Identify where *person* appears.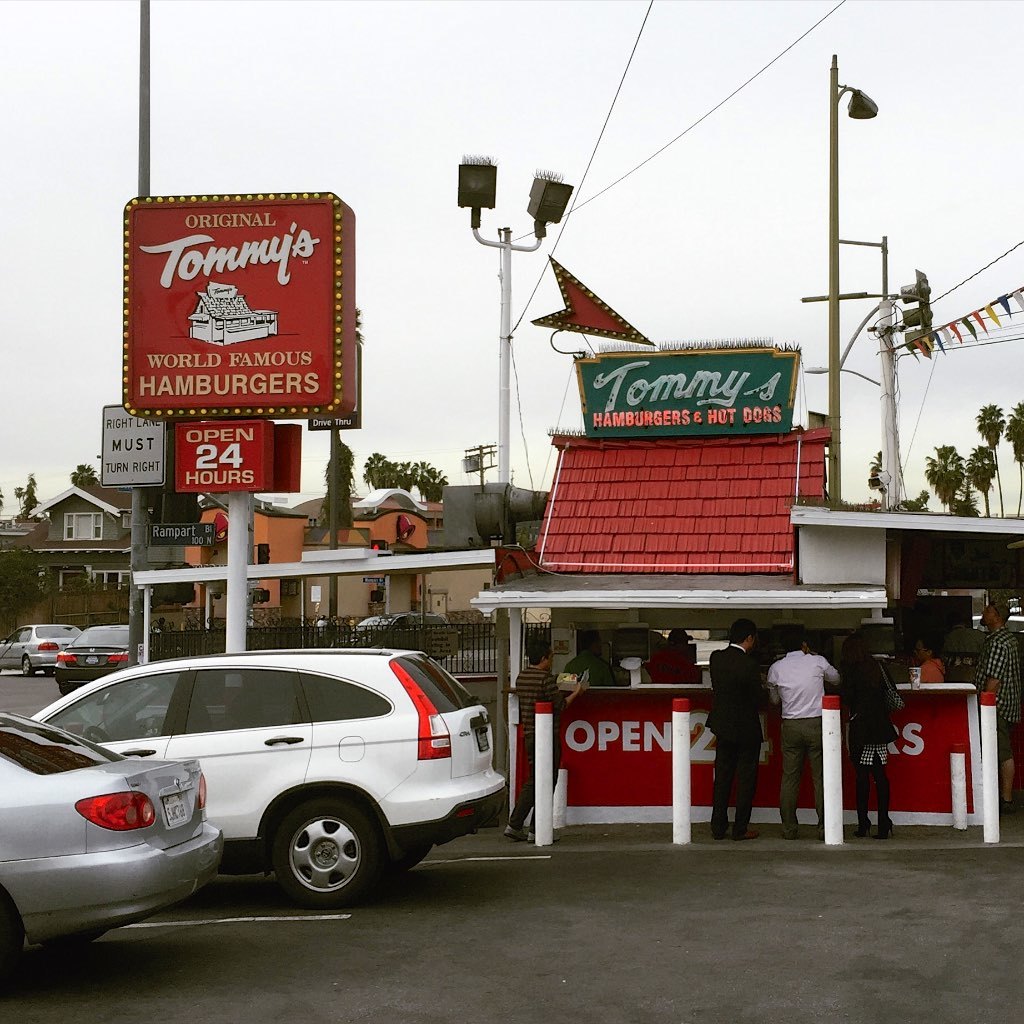
Appears at 910:636:953:682.
